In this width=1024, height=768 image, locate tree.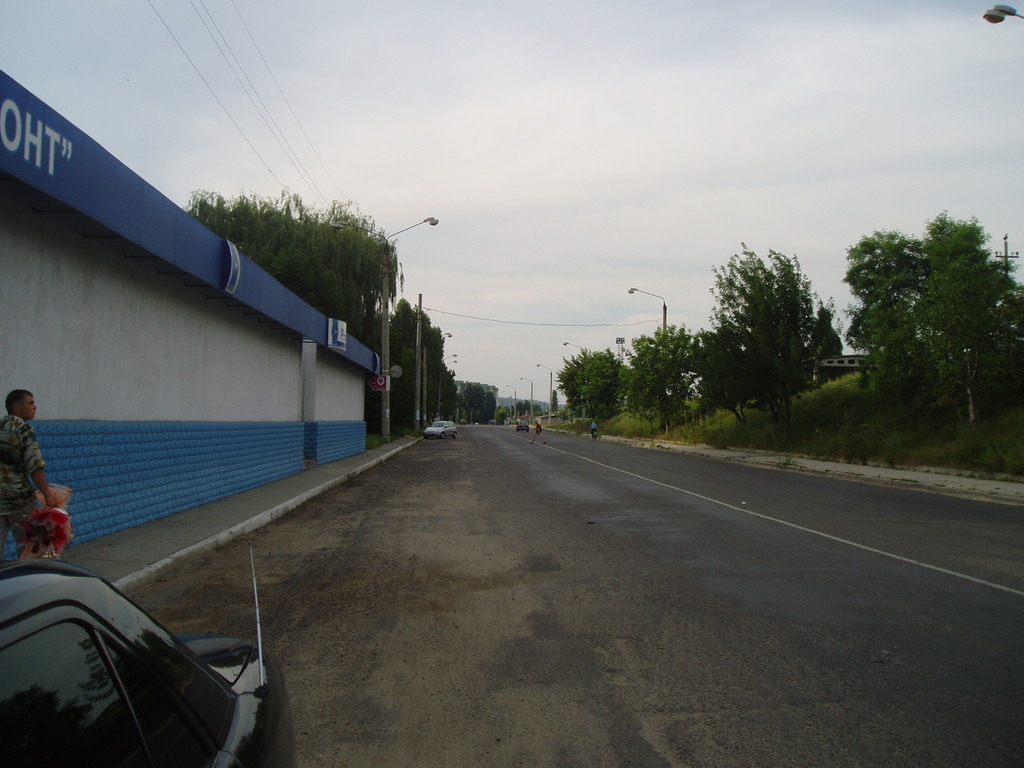
Bounding box: {"x1": 376, "y1": 296, "x2": 453, "y2": 426}.
